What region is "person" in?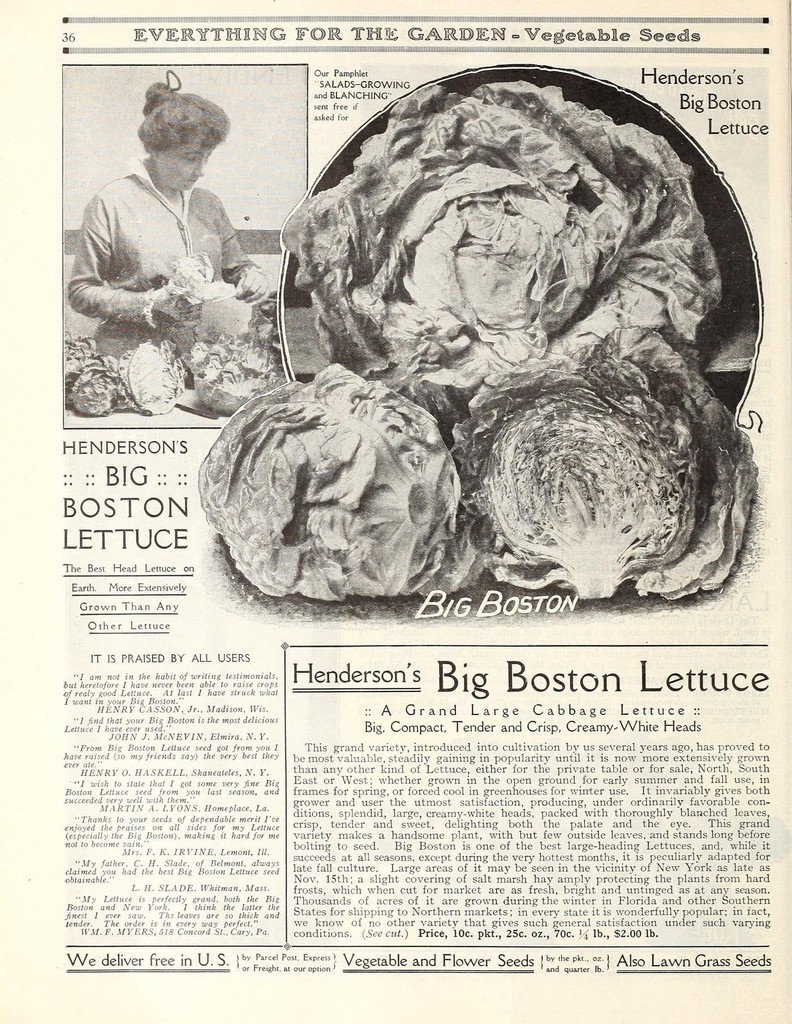
box(68, 62, 272, 355).
